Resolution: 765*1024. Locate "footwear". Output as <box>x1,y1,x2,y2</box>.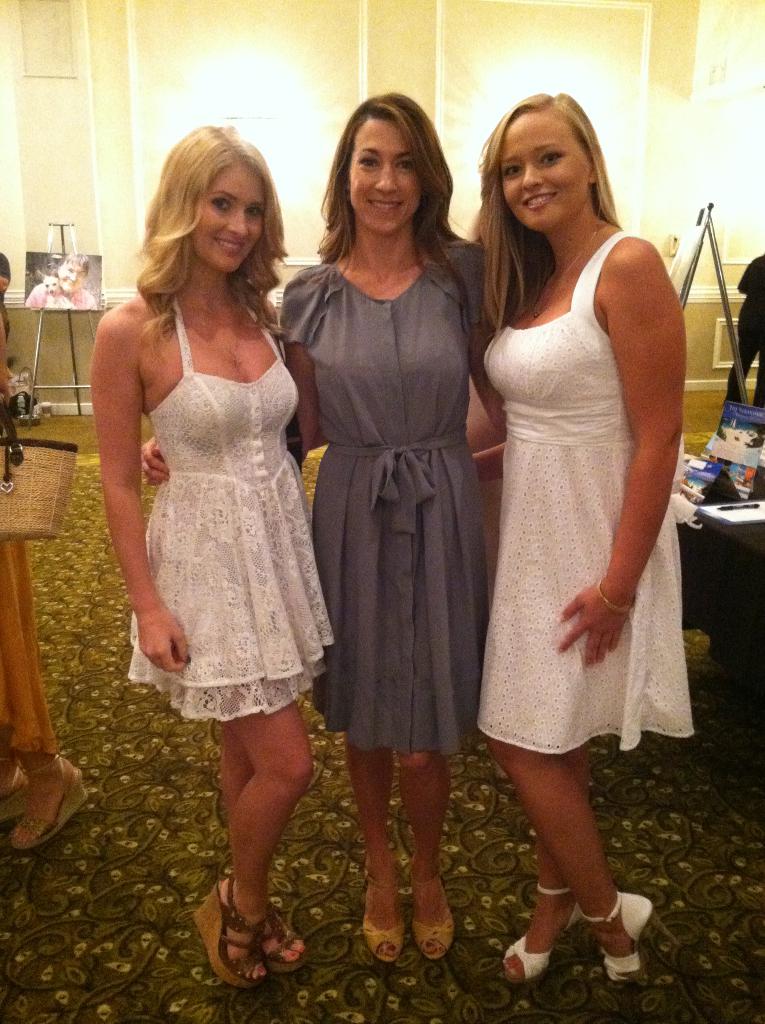
<box>252,906,304,972</box>.
